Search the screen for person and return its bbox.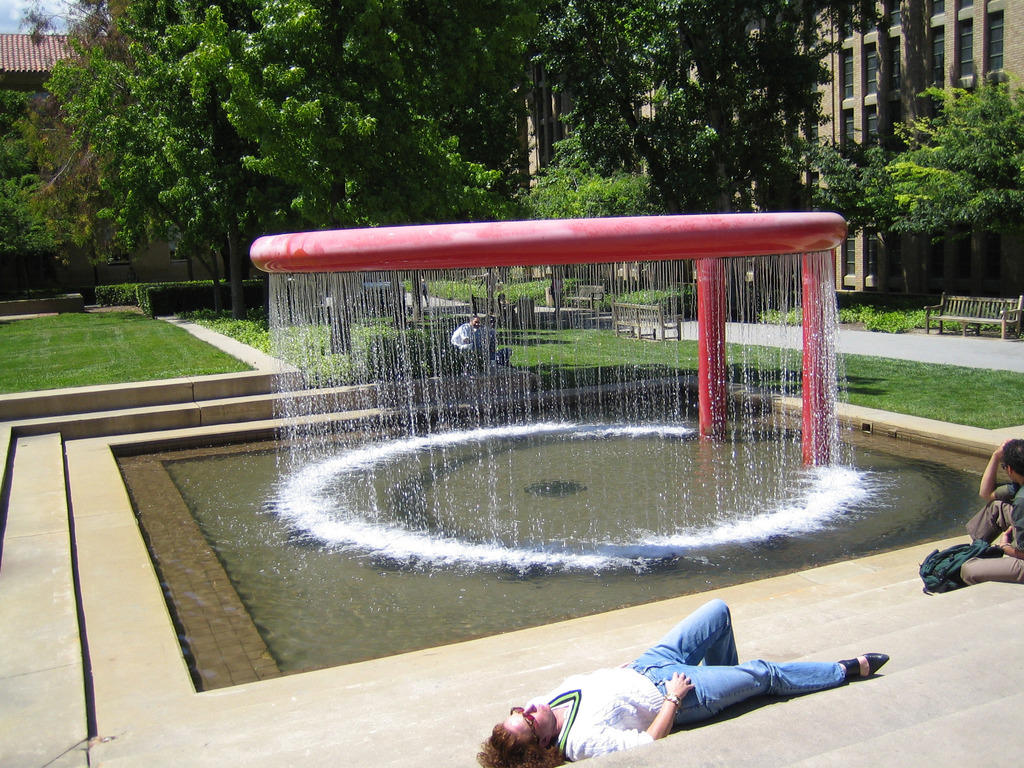
Found: rect(477, 269, 499, 300).
